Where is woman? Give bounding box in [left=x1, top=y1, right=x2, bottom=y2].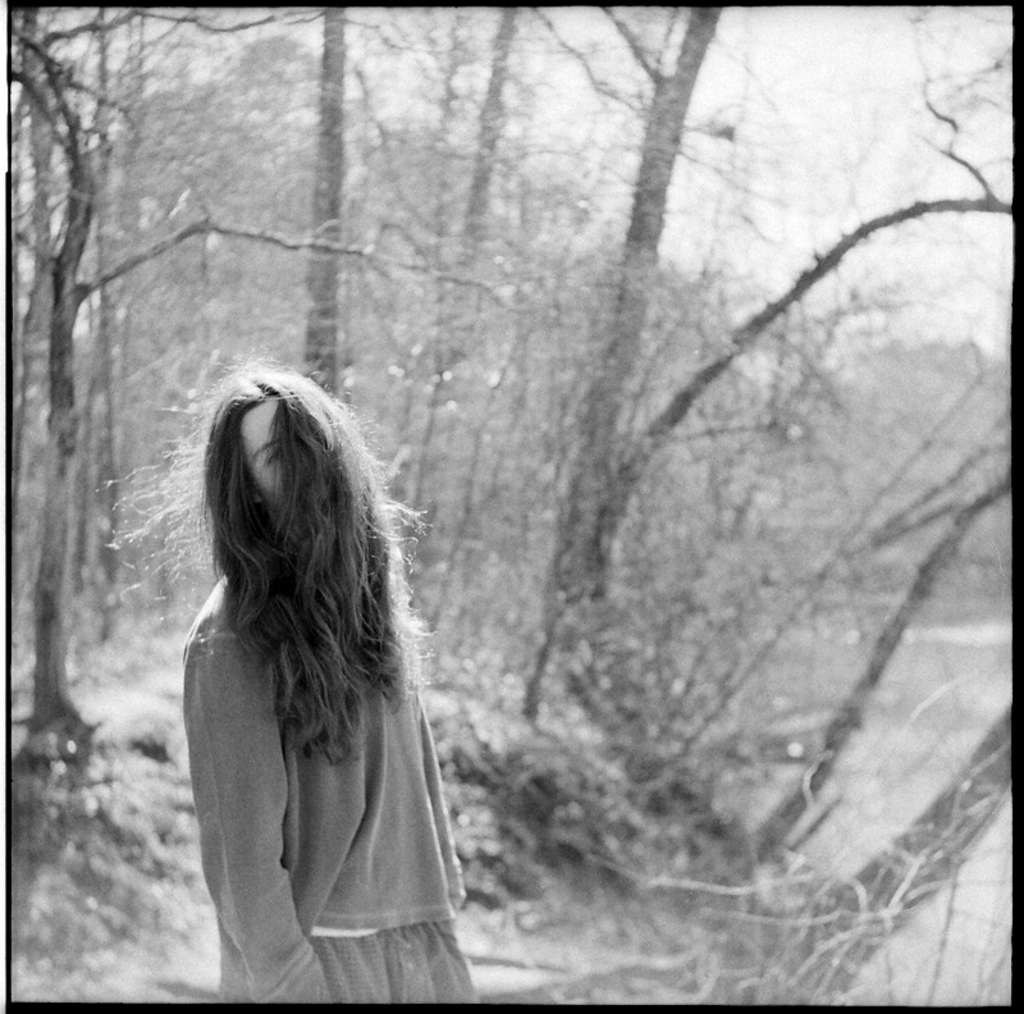
[left=178, top=358, right=463, bottom=1001].
